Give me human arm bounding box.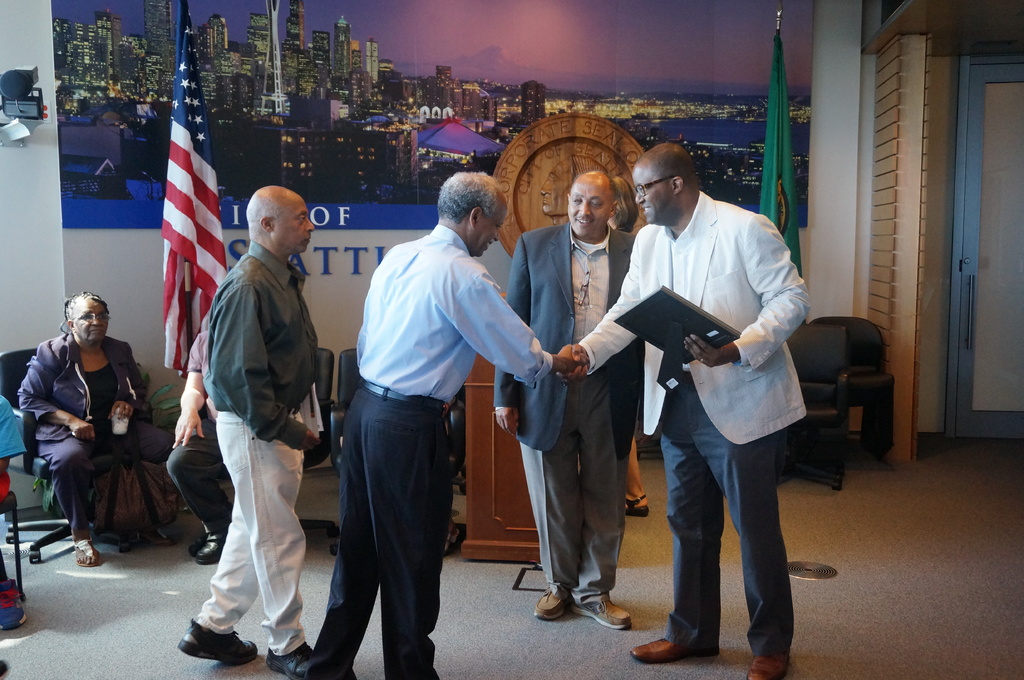
(left=495, top=232, right=529, bottom=438).
